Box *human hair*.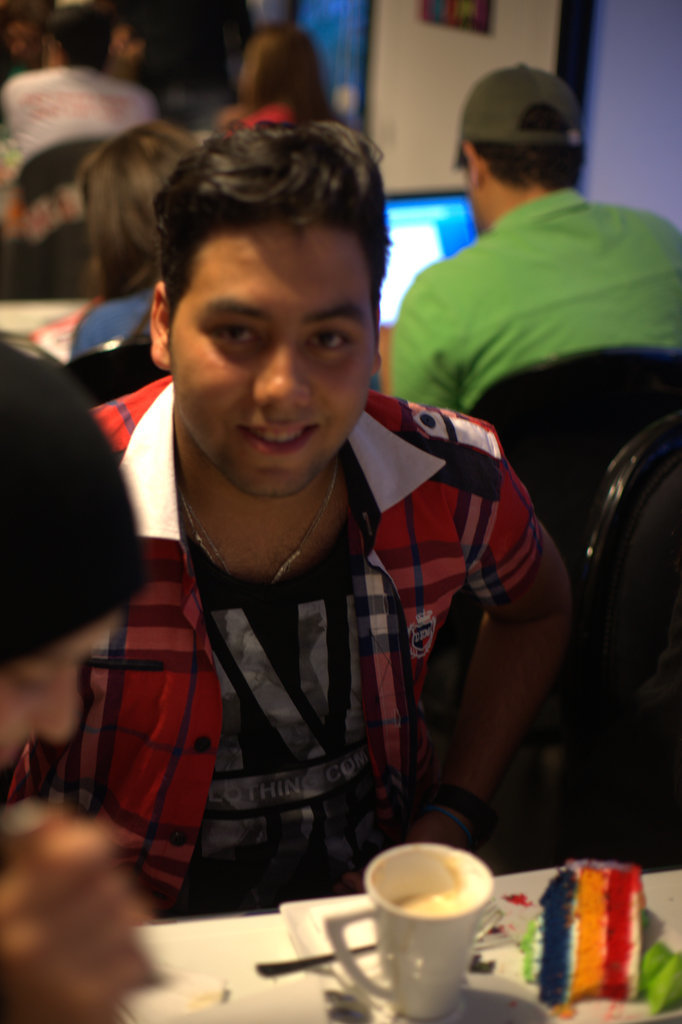
[58,0,120,76].
